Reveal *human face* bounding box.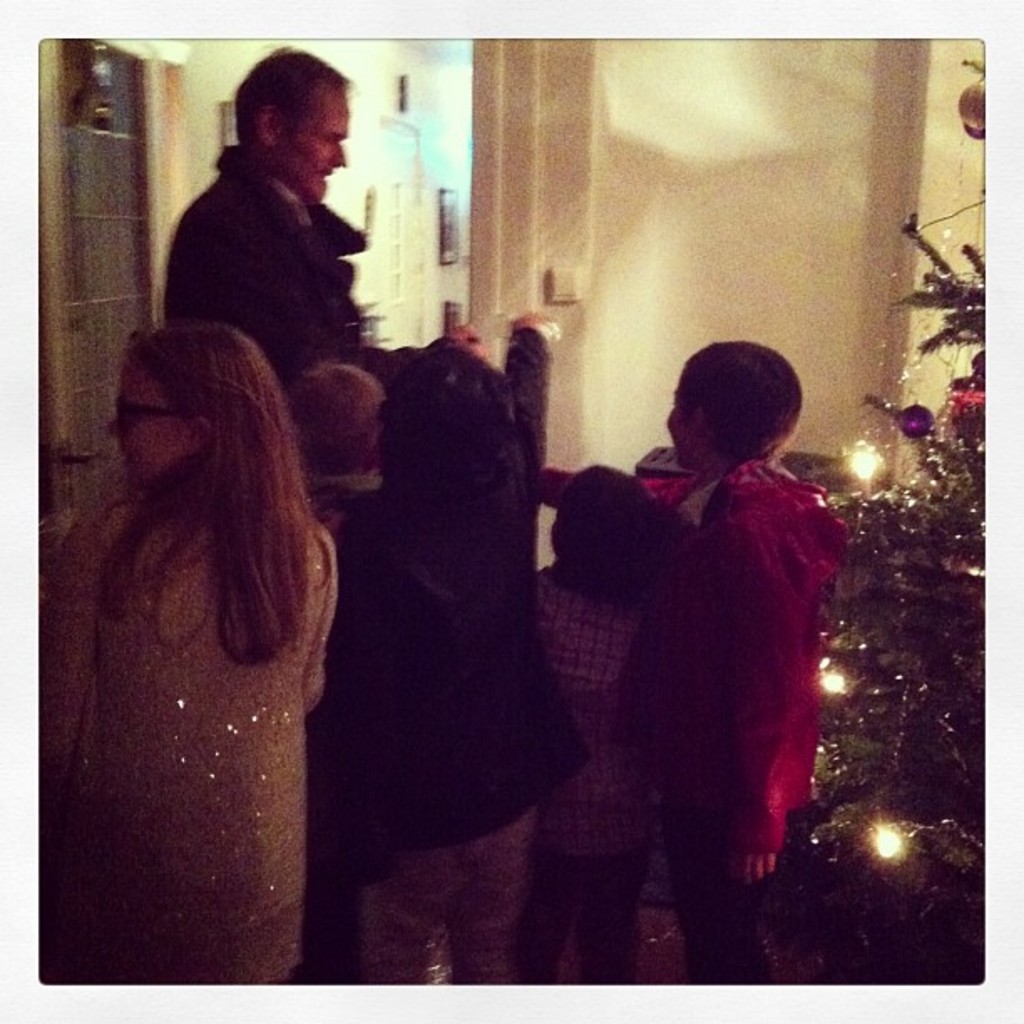
Revealed: left=104, top=348, right=191, bottom=490.
